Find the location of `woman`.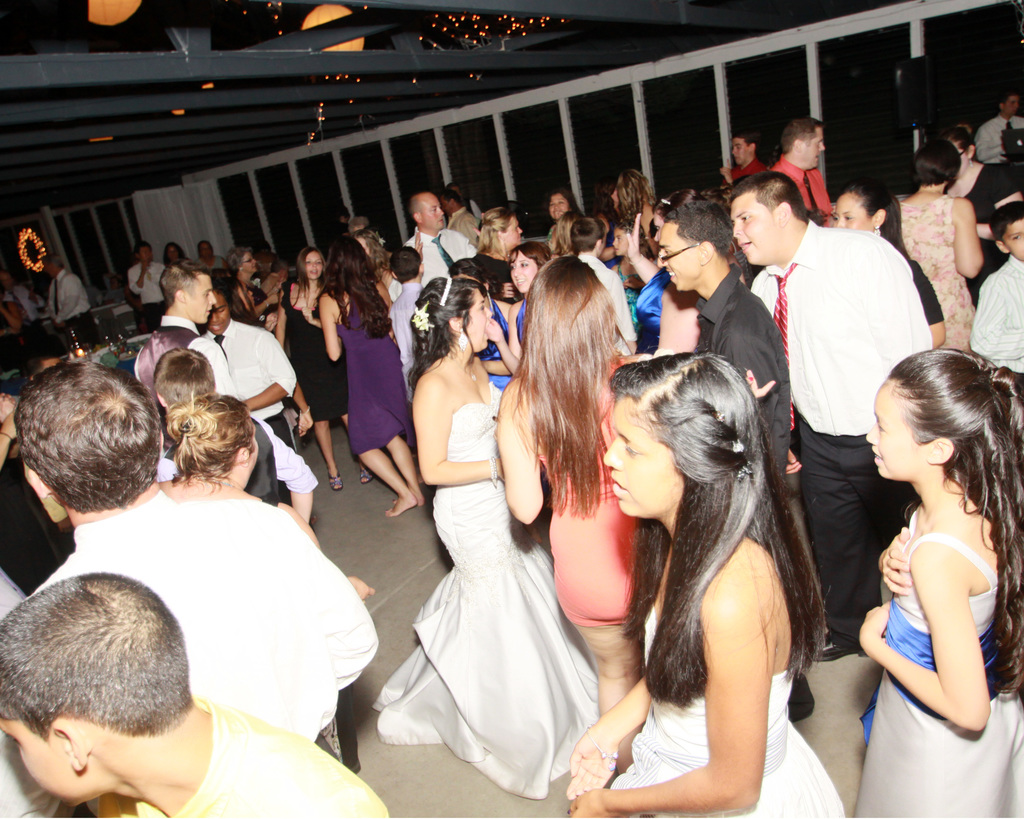
Location: pyautogui.locateOnScreen(592, 176, 625, 271).
